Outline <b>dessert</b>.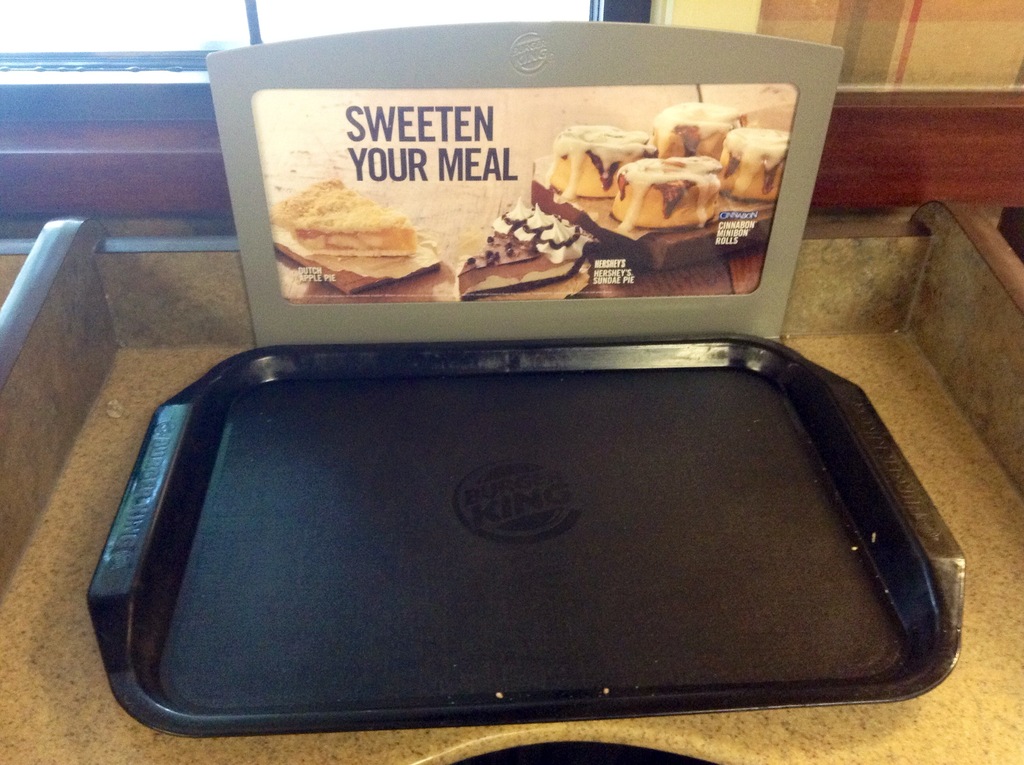
Outline: 609 158 719 226.
